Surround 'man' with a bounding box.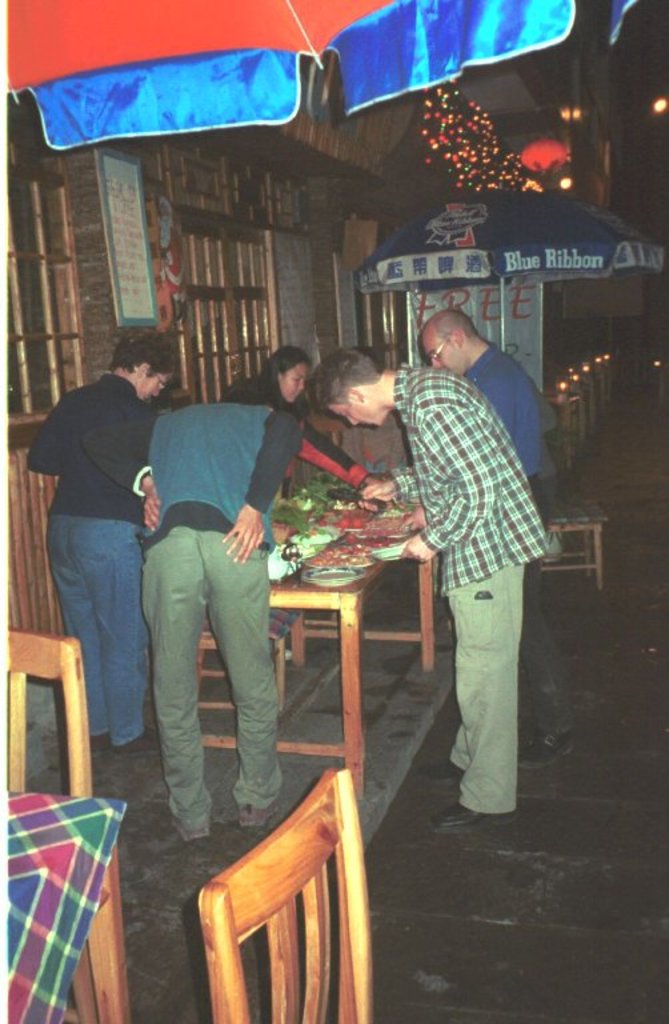
(left=418, top=311, right=589, bottom=772).
